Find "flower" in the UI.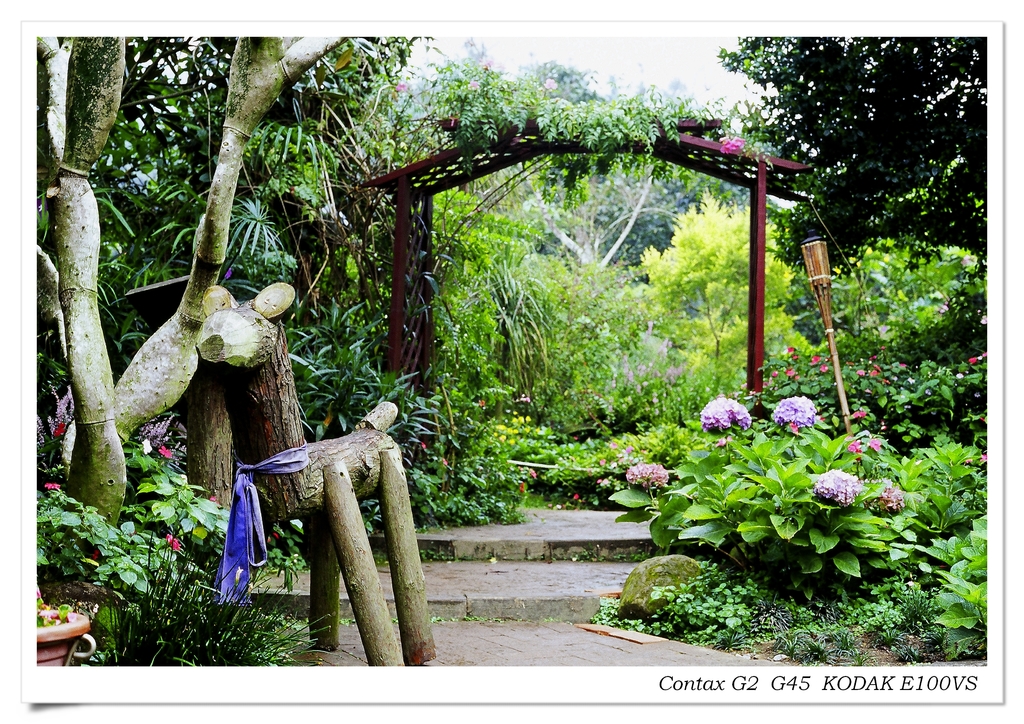
UI element at crop(164, 534, 177, 555).
